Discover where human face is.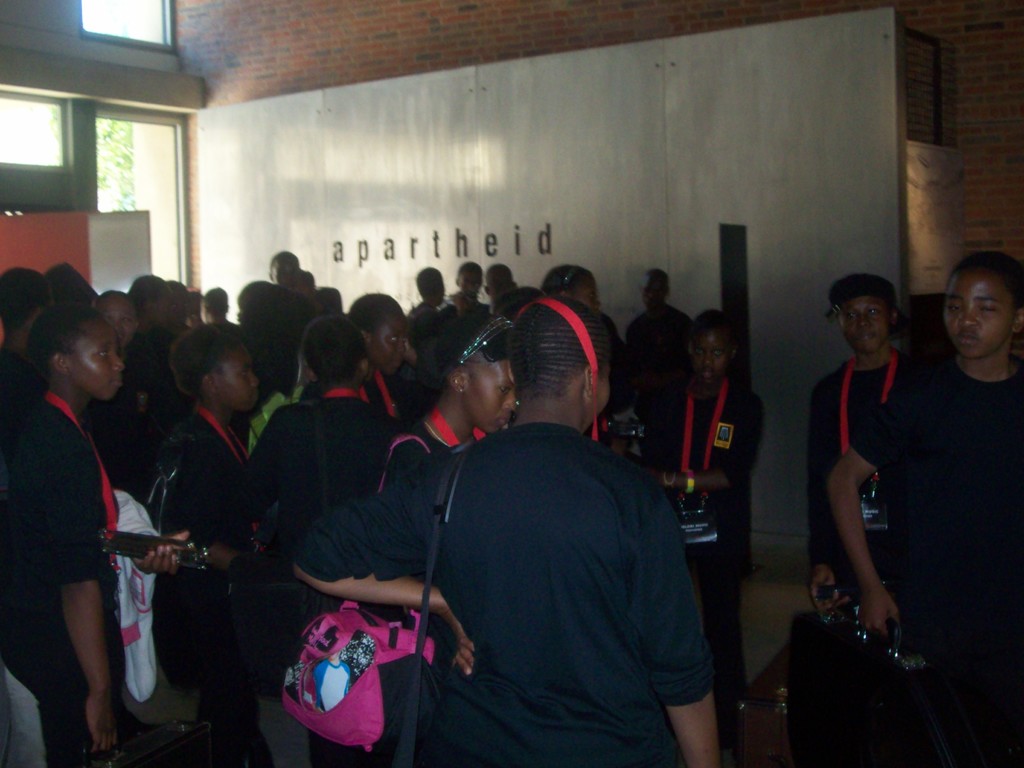
Discovered at bbox=(572, 275, 602, 311).
